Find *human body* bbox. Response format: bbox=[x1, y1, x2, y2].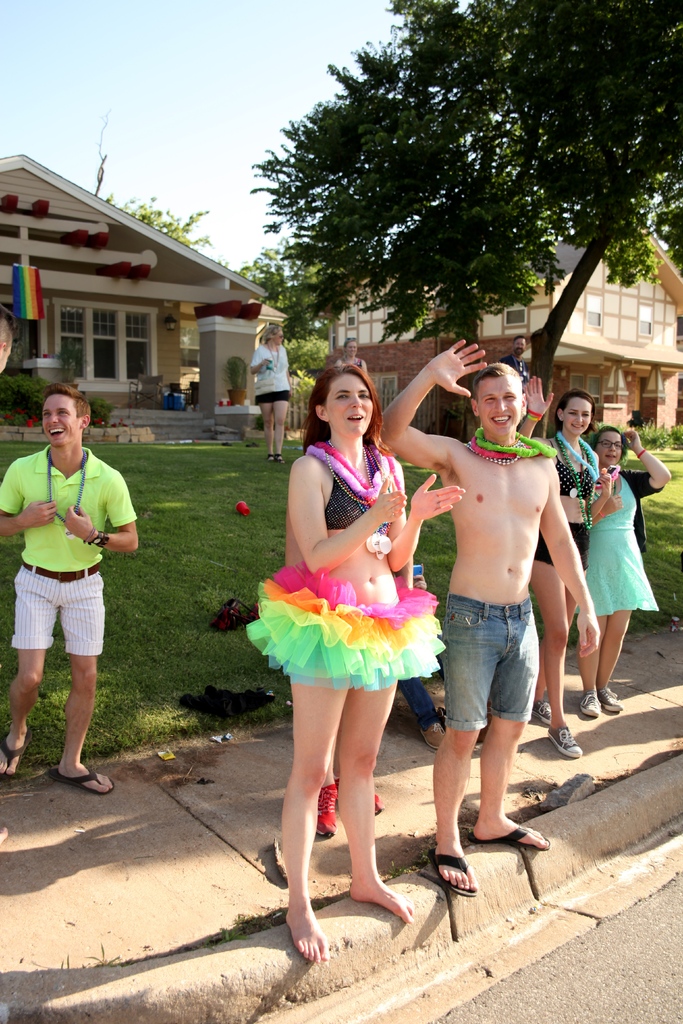
bbox=[379, 337, 602, 905].
